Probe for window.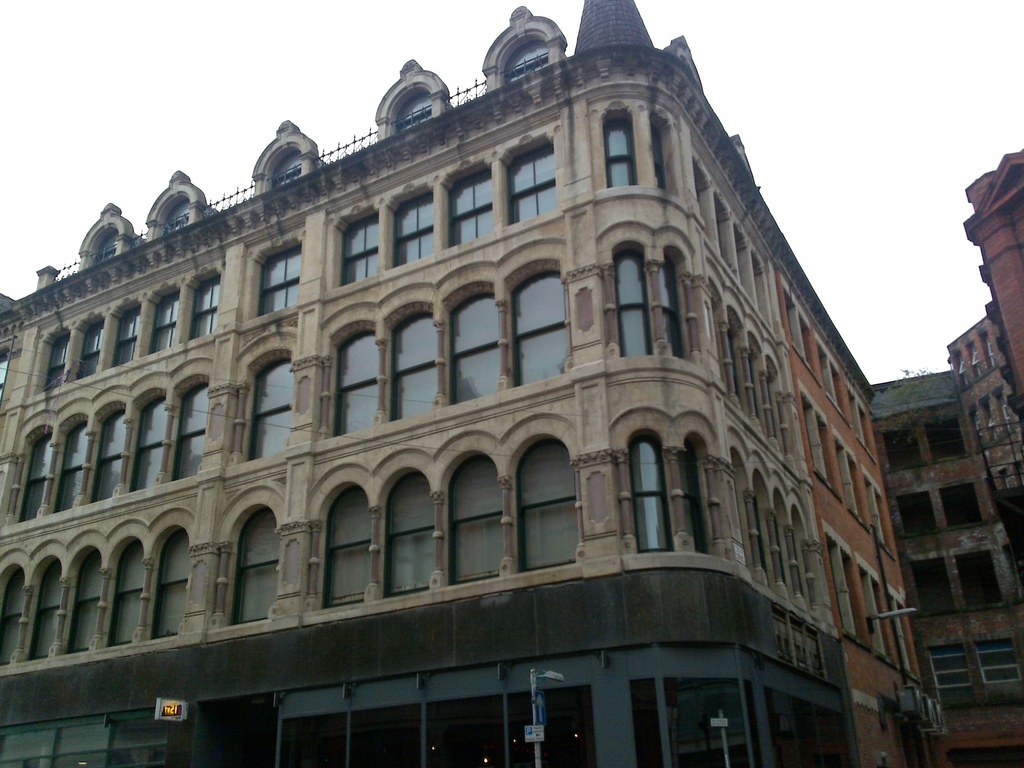
Probe result: 94 410 123 491.
